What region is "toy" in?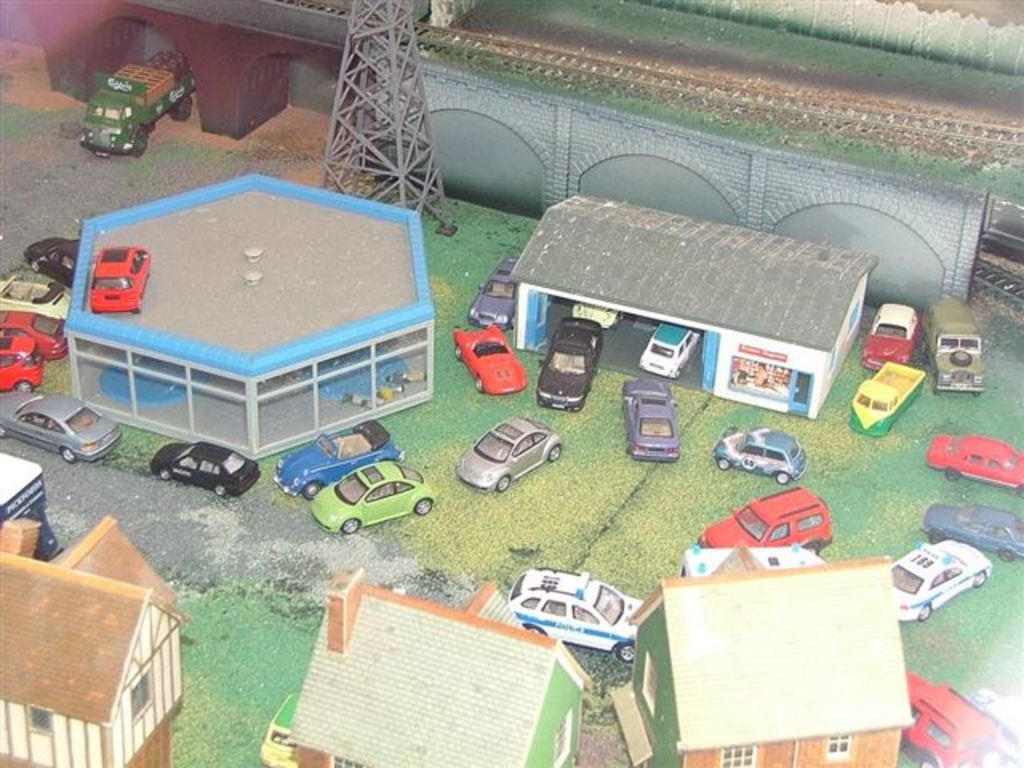
x1=62, y1=173, x2=437, y2=462.
